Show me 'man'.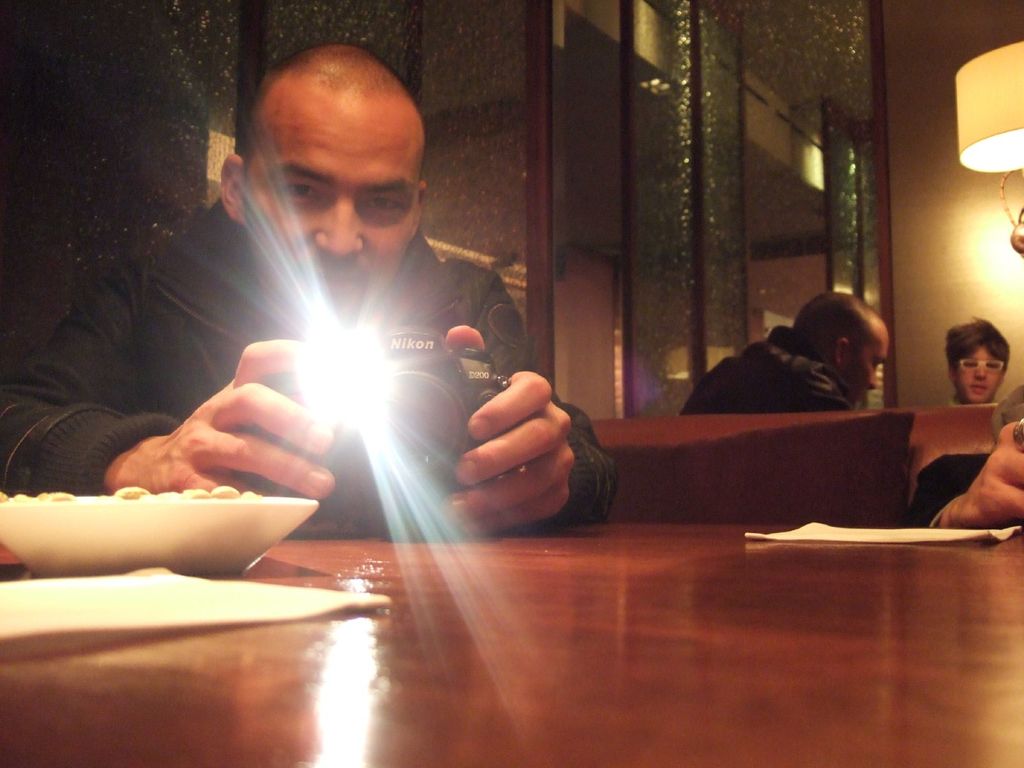
'man' is here: box=[0, 45, 619, 532].
